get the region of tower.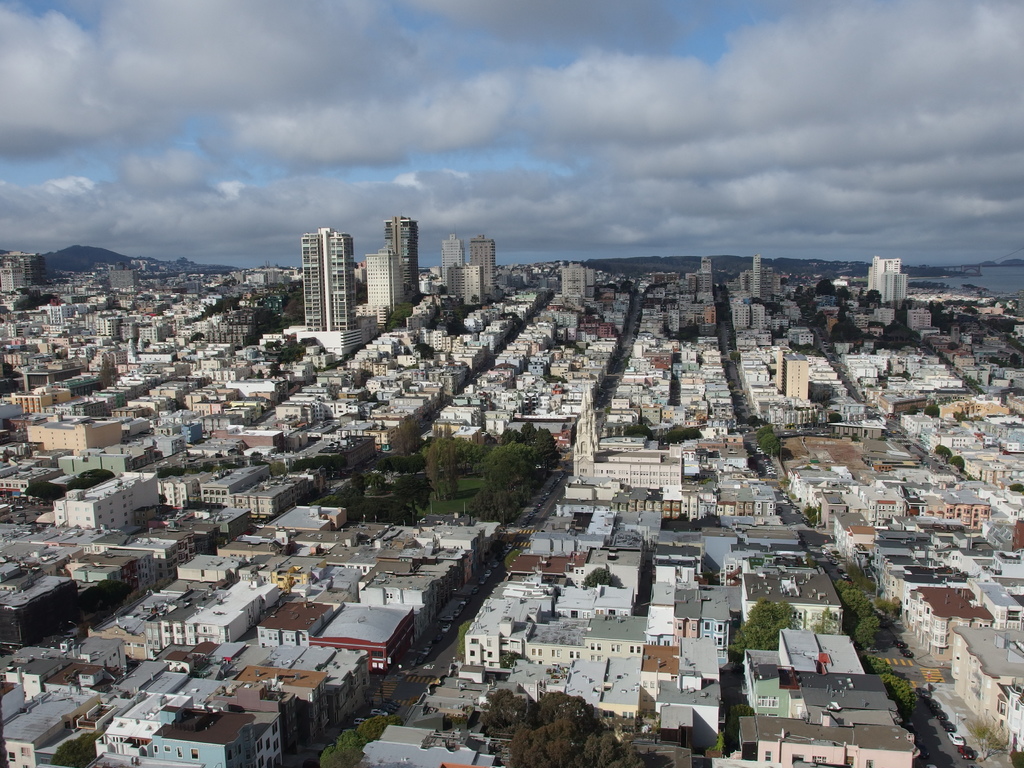
[442, 227, 465, 285].
